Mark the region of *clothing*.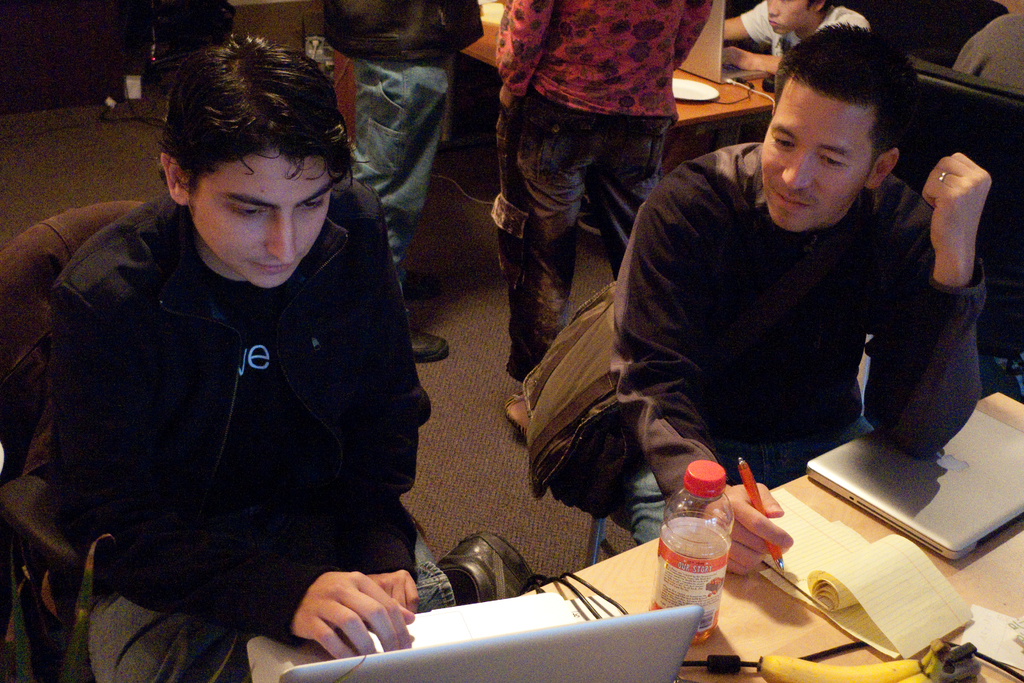
Region: 953:12:1023:95.
